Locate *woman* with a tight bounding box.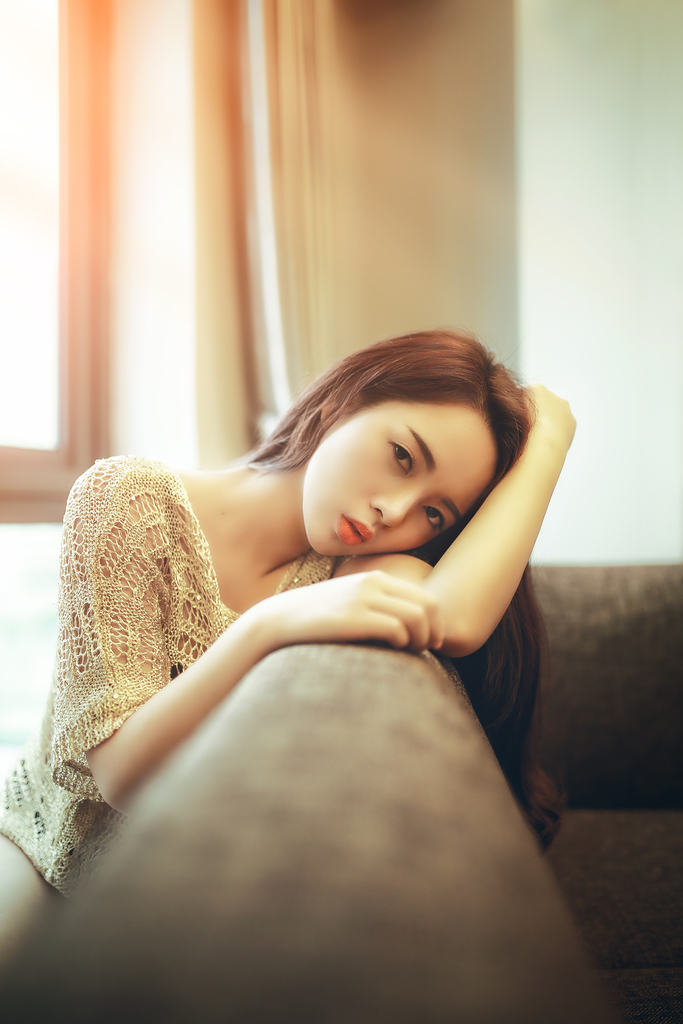
left=0, top=330, right=573, bottom=971.
